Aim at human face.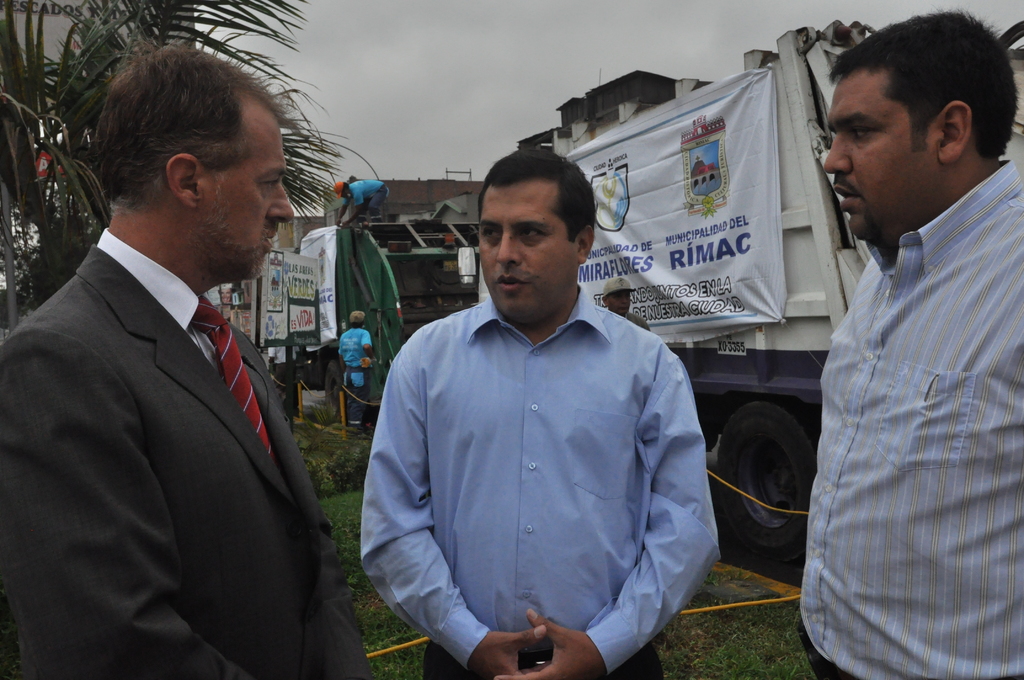
Aimed at <bbox>821, 74, 944, 239</bbox>.
